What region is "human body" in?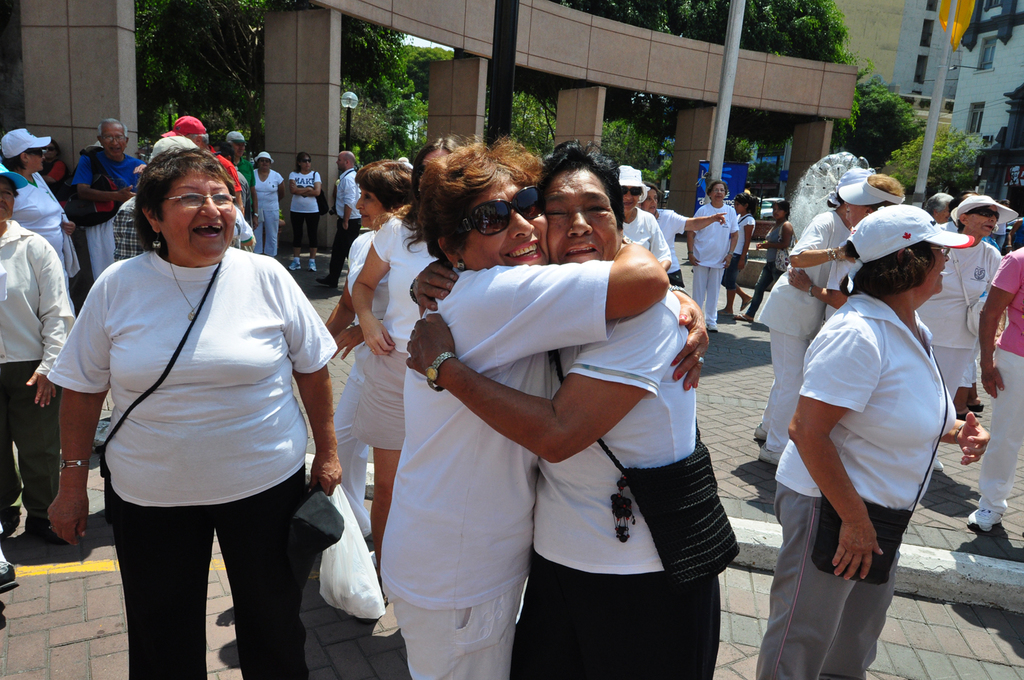
[754,175,902,477].
